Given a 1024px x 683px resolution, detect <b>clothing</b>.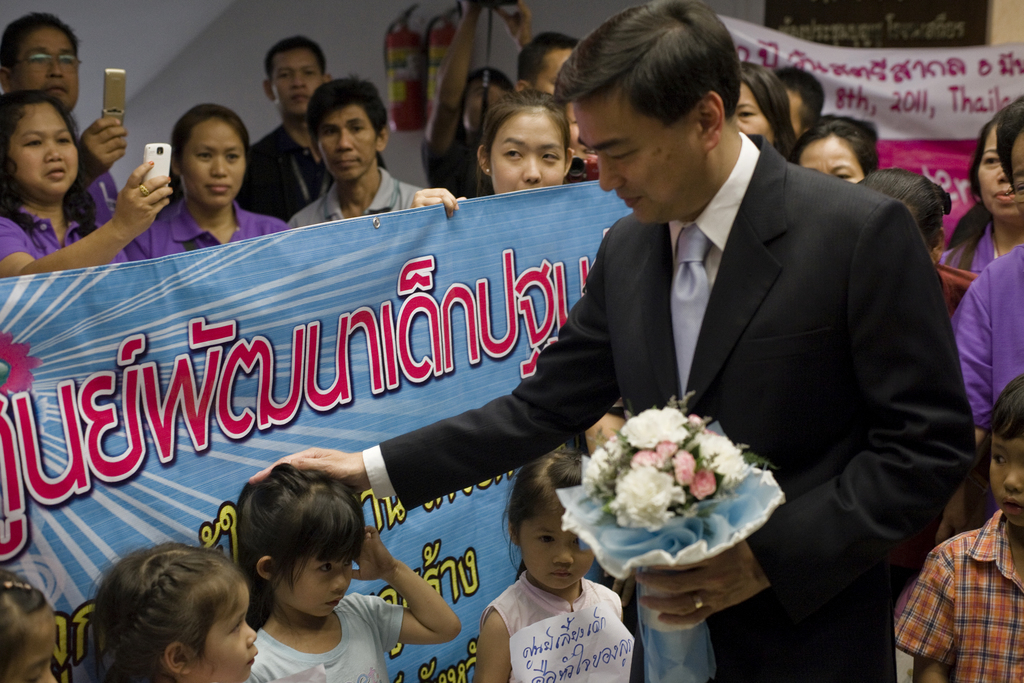
{"x1": 425, "y1": 118, "x2": 493, "y2": 212}.
